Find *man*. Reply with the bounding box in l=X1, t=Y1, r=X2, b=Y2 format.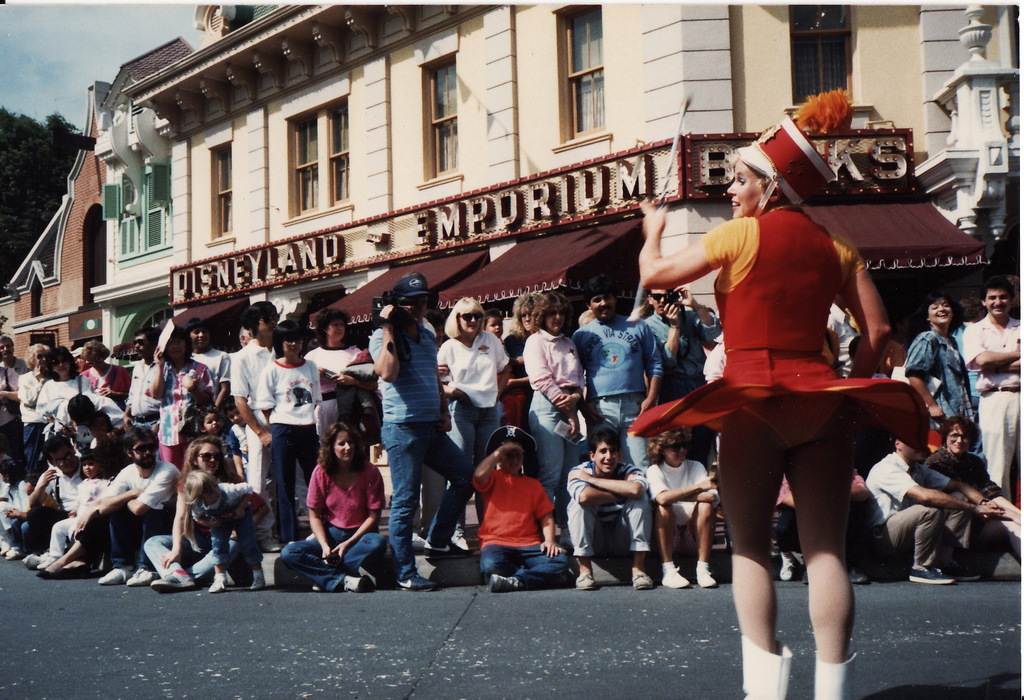
l=562, t=424, r=657, b=593.
